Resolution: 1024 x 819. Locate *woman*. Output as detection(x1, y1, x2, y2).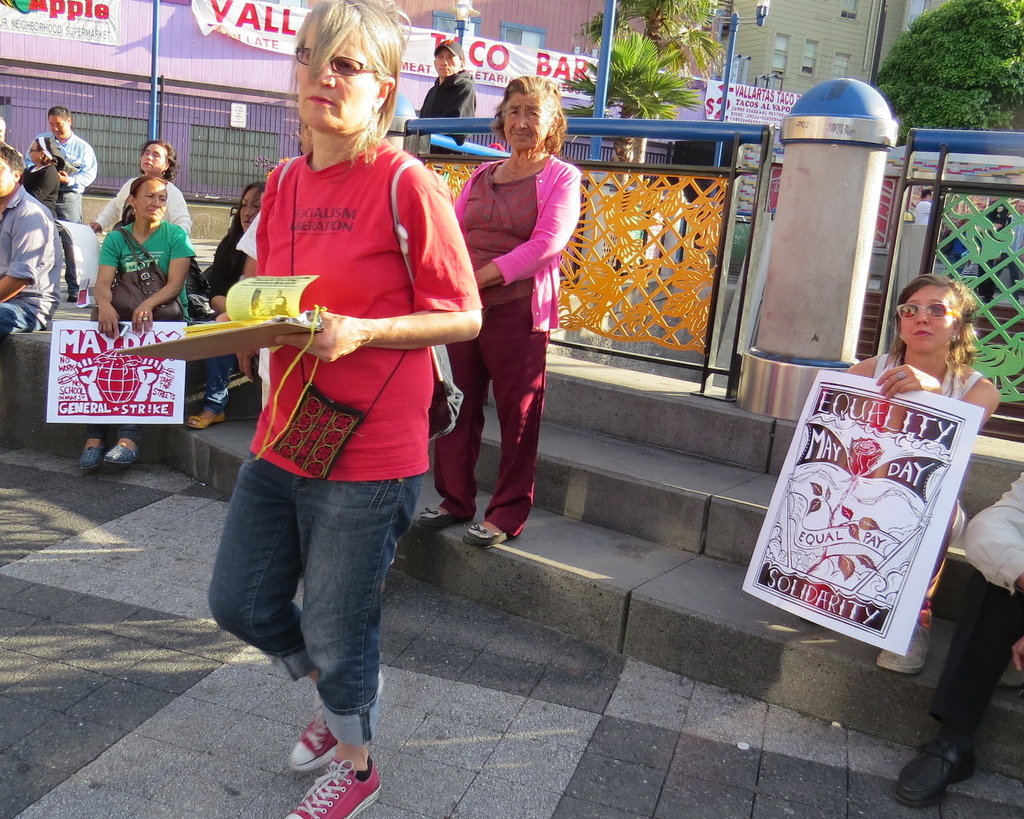
detection(182, 178, 267, 436).
